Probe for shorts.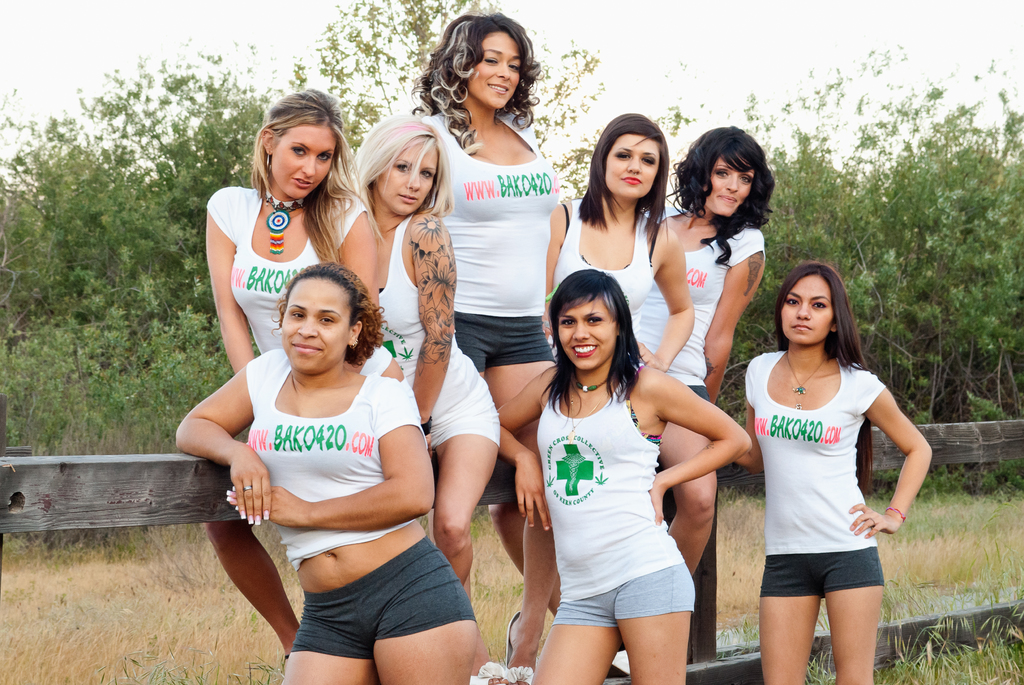
Probe result: region(689, 385, 710, 405).
